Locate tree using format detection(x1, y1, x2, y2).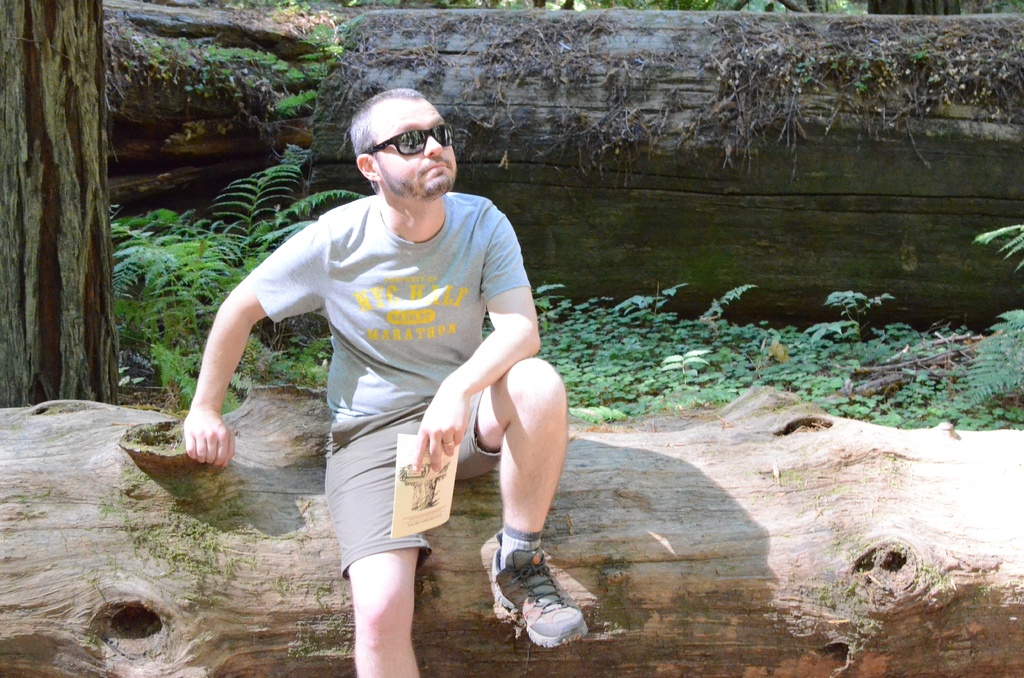
detection(0, 0, 125, 409).
